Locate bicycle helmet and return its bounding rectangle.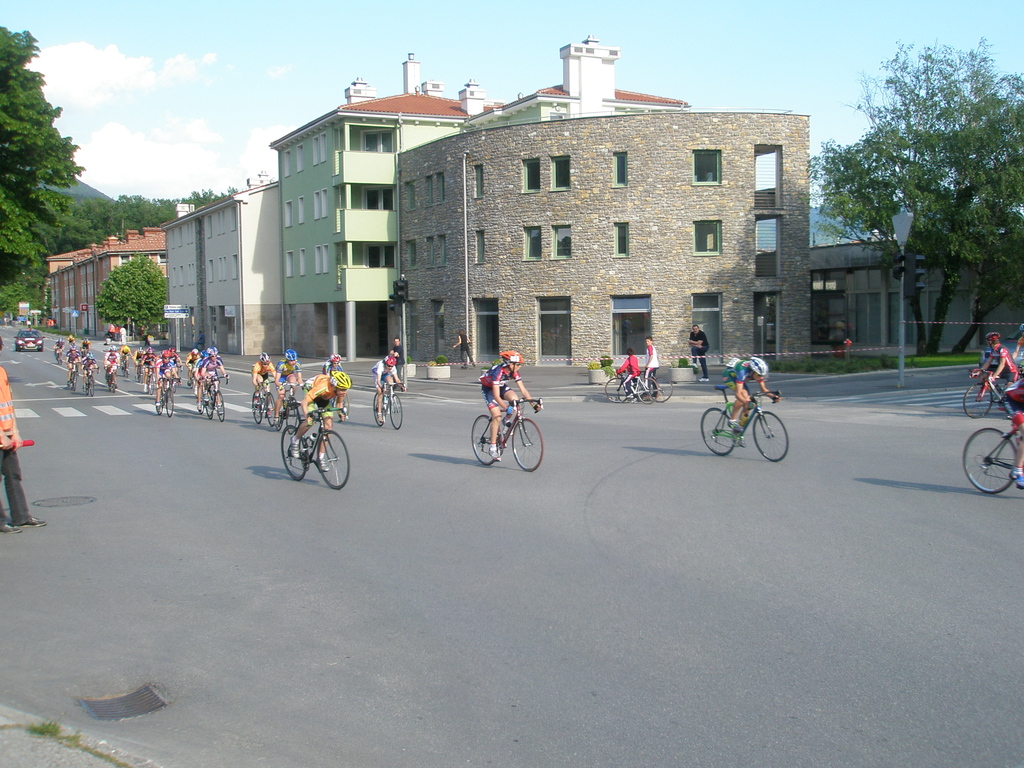
BBox(383, 355, 395, 366).
